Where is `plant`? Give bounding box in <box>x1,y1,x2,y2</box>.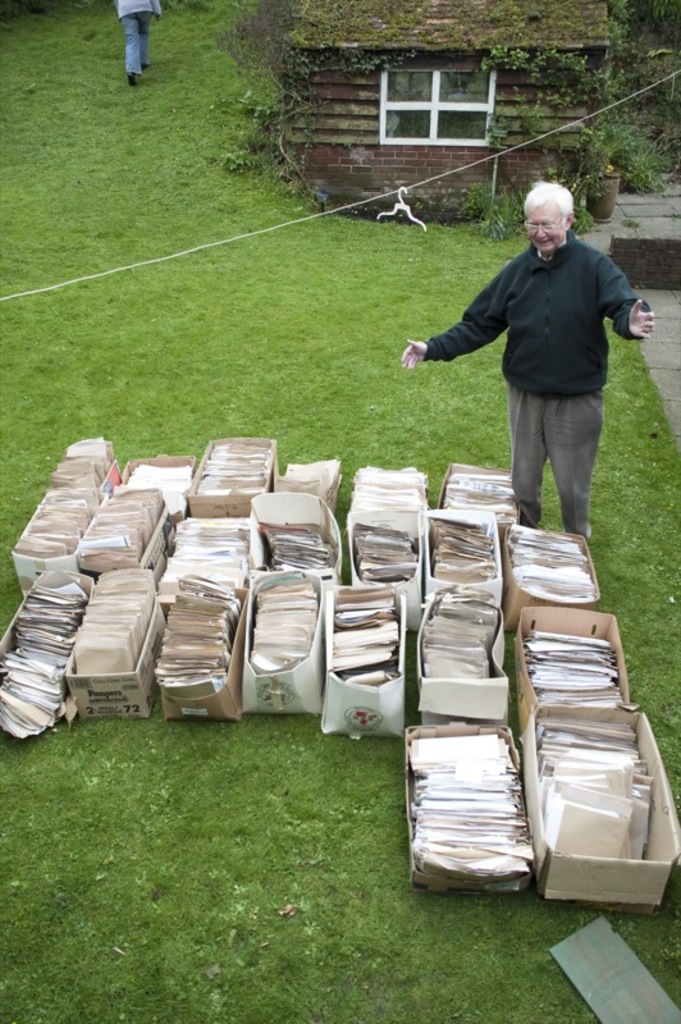
<box>230,0,680,247</box>.
